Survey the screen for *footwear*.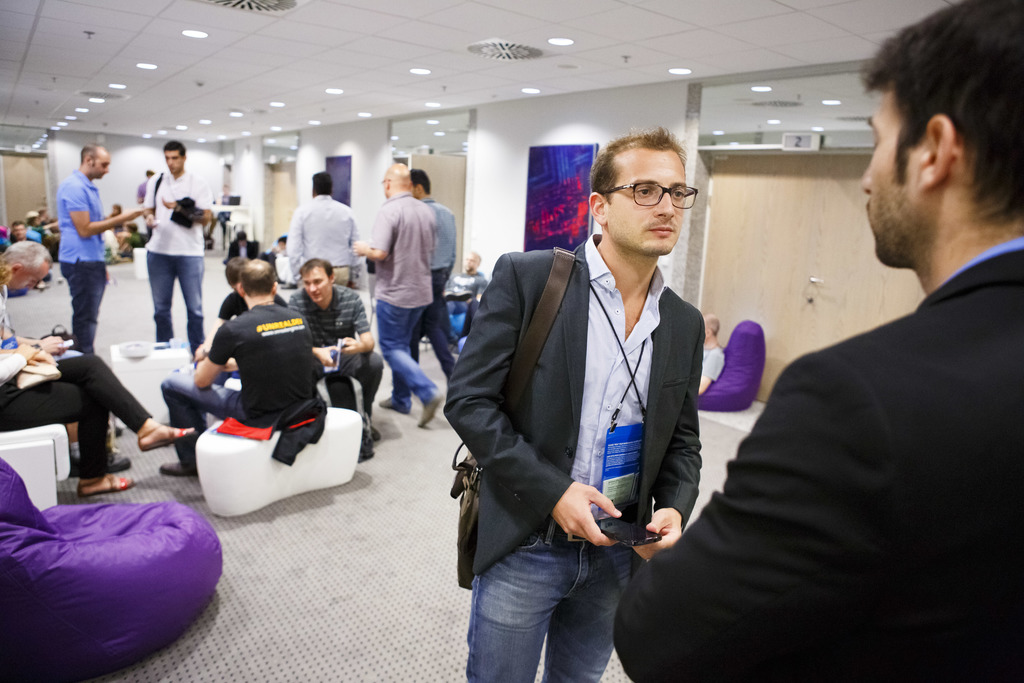
Survey found: [160, 457, 200, 476].
